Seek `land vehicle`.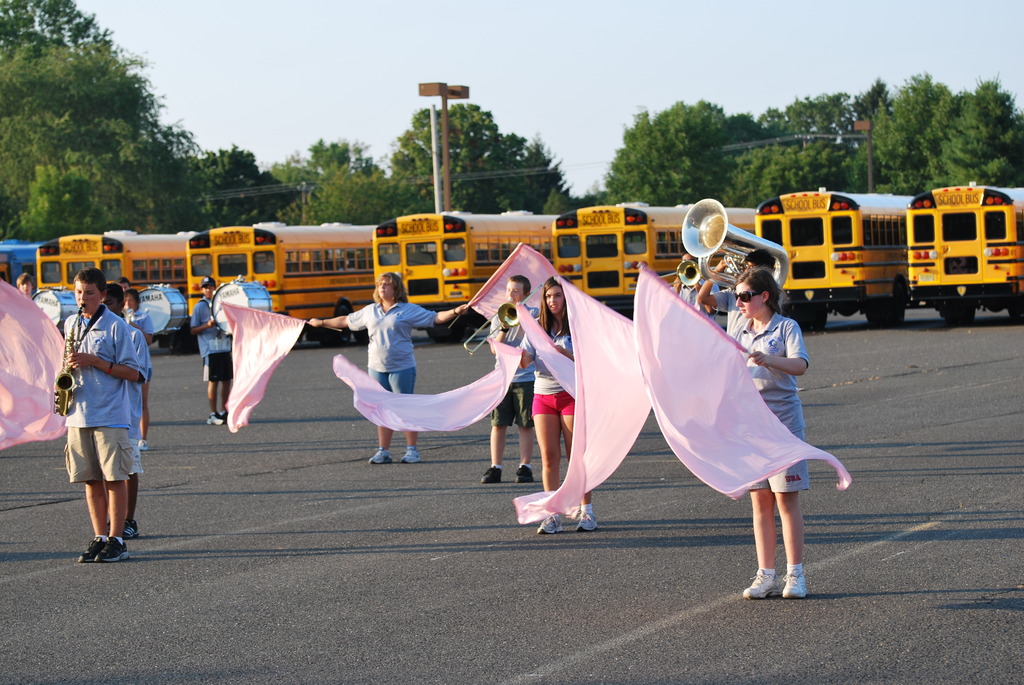
region(188, 219, 376, 346).
